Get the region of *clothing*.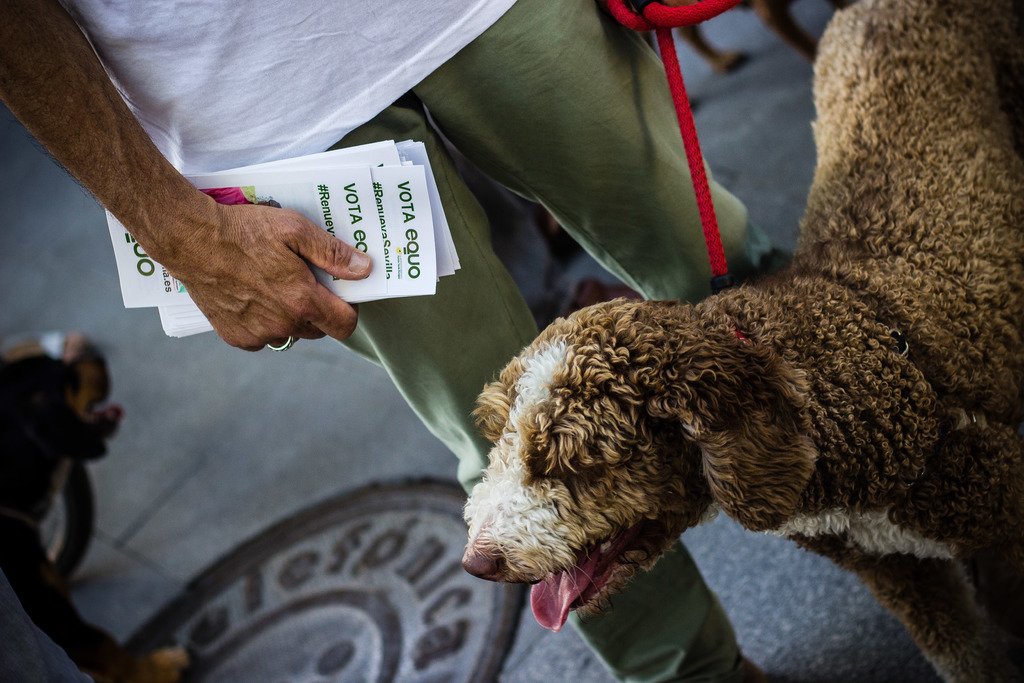
{"x1": 70, "y1": 0, "x2": 762, "y2": 682}.
